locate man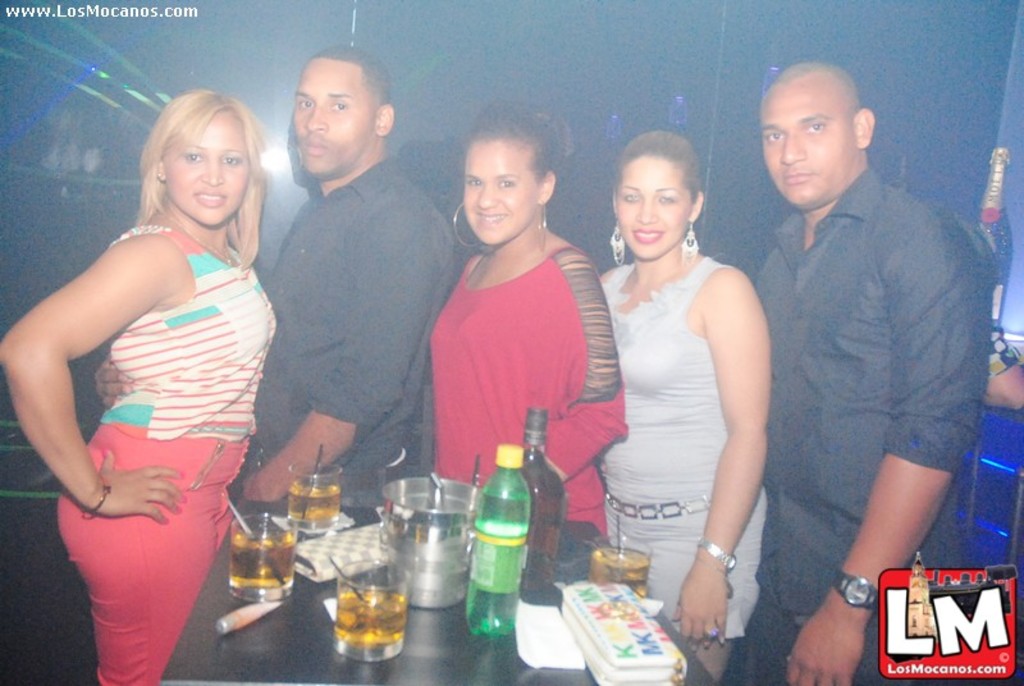
(232,52,453,512)
